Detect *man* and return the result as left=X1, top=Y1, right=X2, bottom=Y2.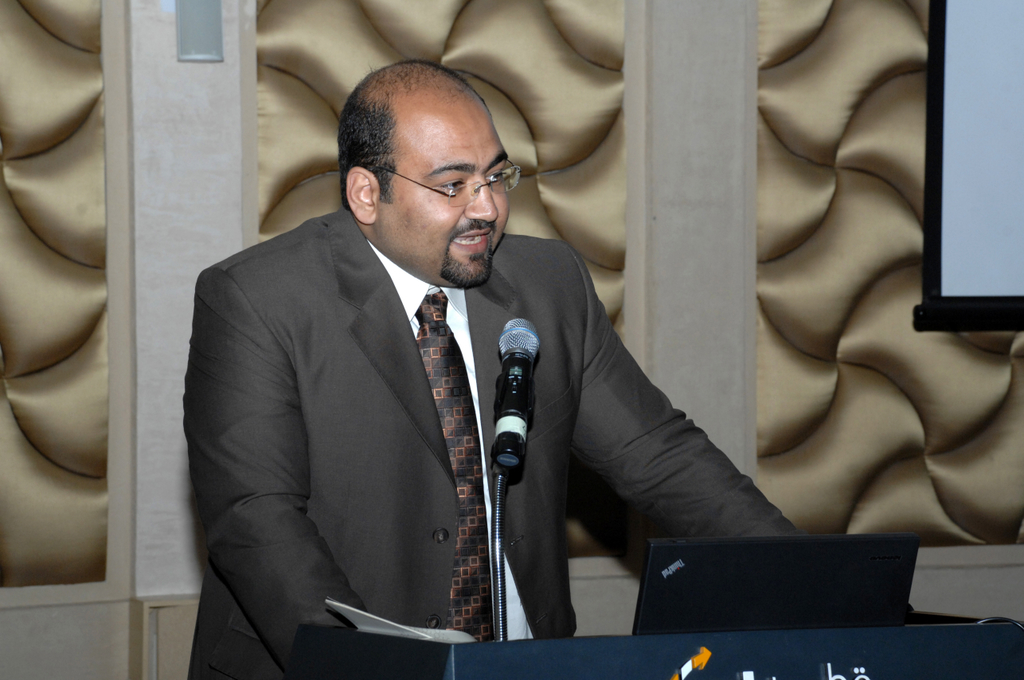
left=191, top=78, right=786, bottom=643.
